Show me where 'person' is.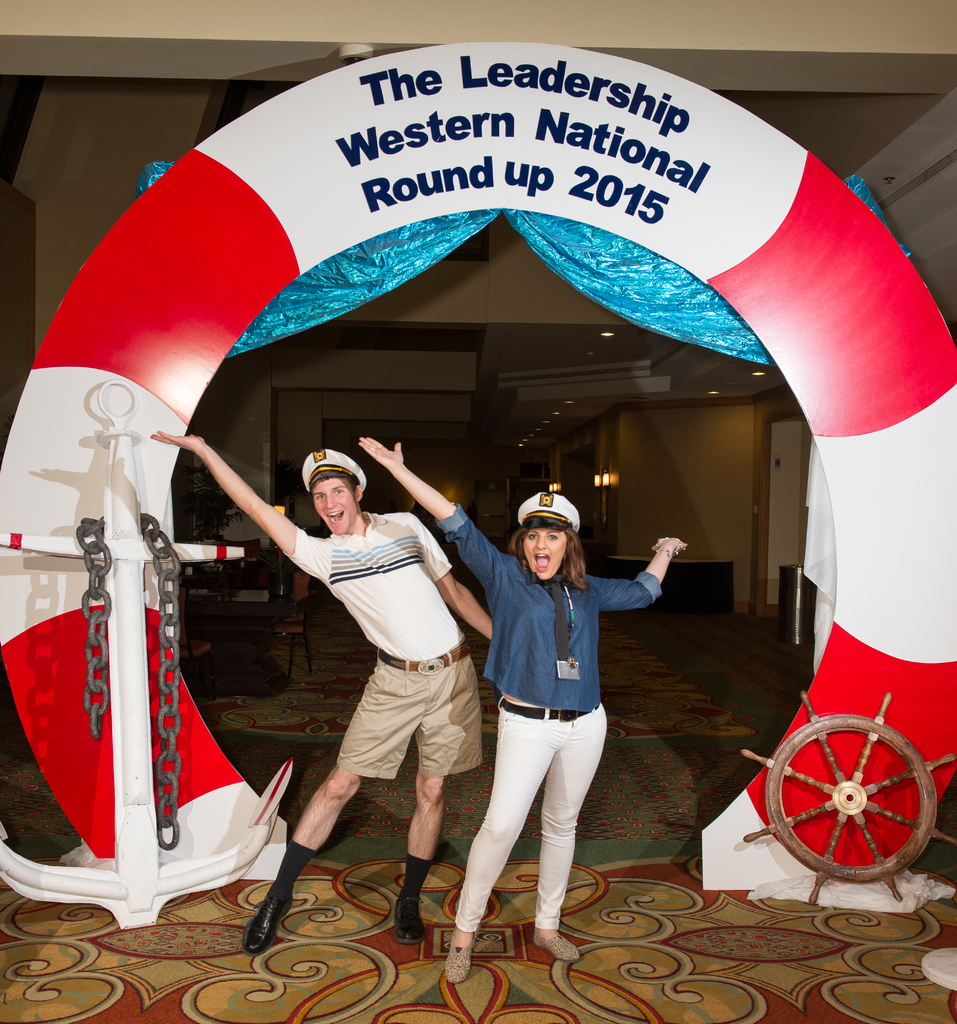
'person' is at x1=357 y1=433 x2=689 y2=987.
